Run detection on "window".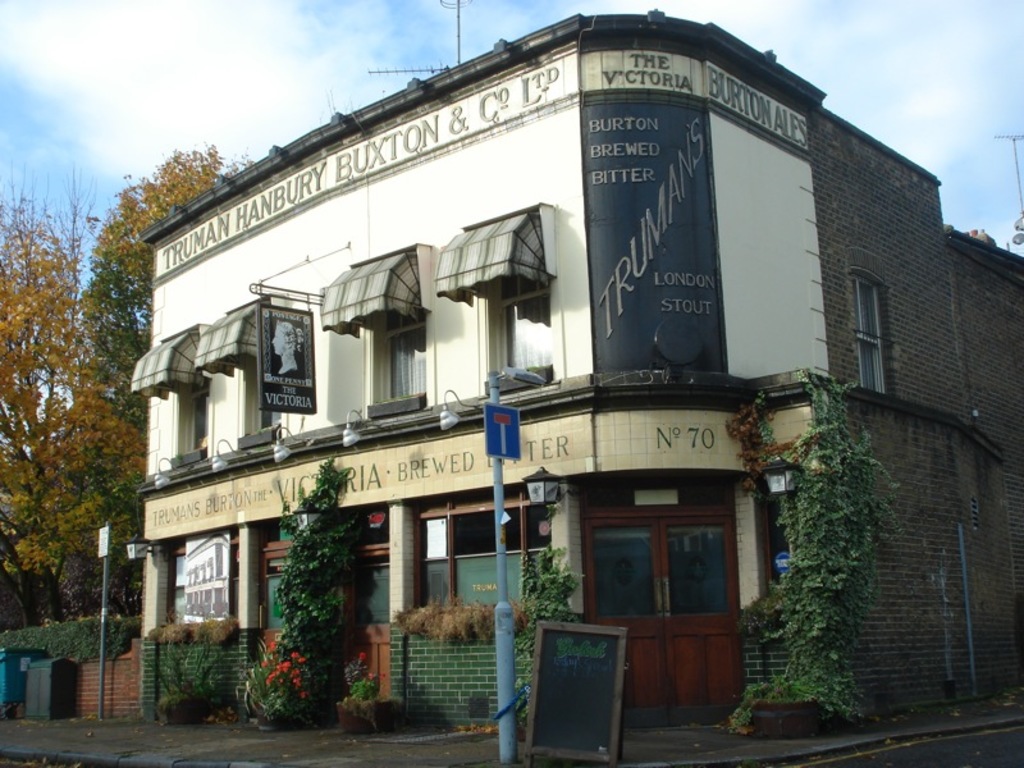
Result: crop(131, 325, 212, 467).
